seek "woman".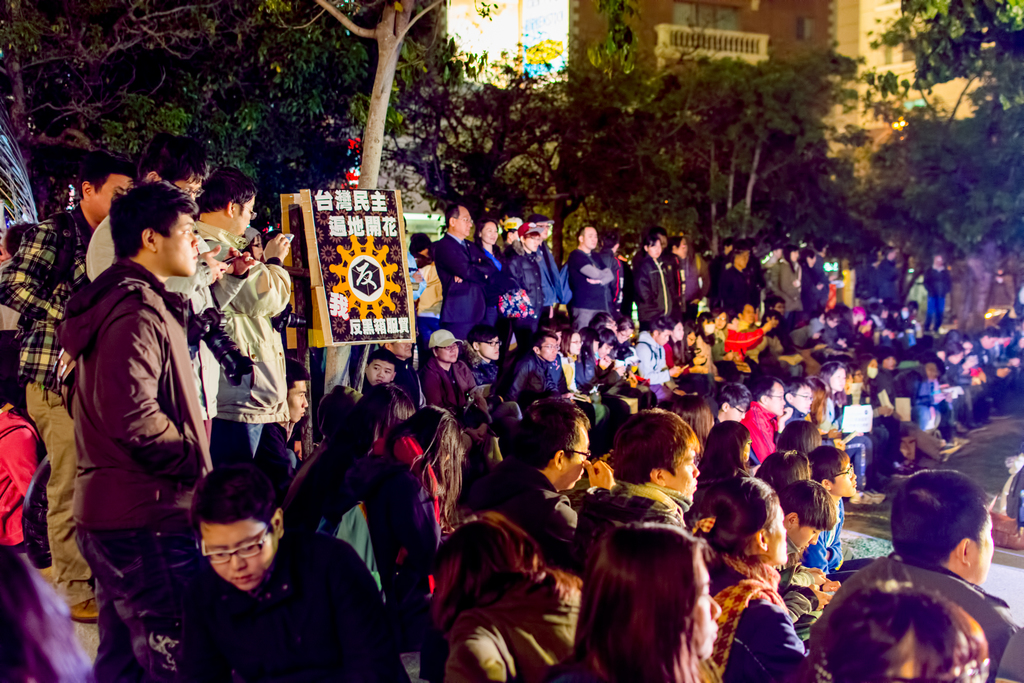
809, 377, 846, 452.
